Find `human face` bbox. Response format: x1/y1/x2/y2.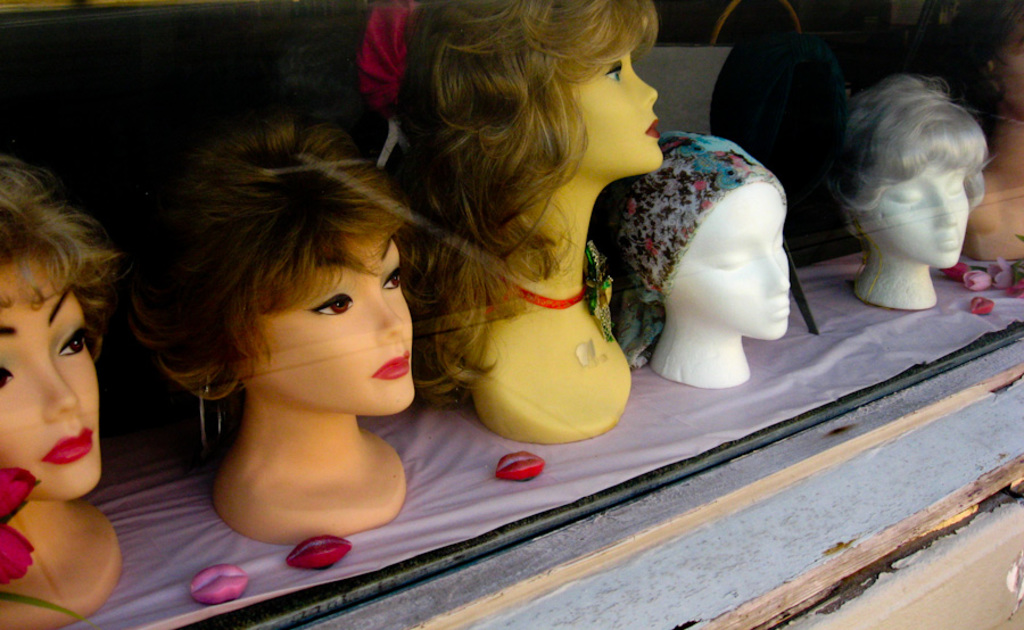
556/0/663/185.
